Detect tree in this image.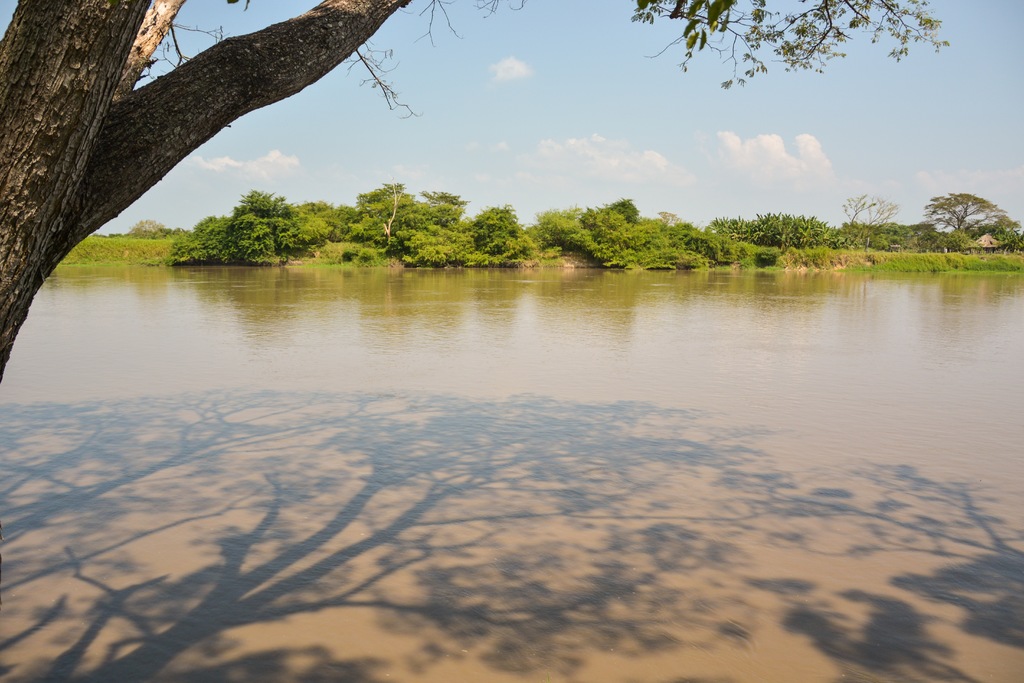
Detection: 0/0/951/386.
